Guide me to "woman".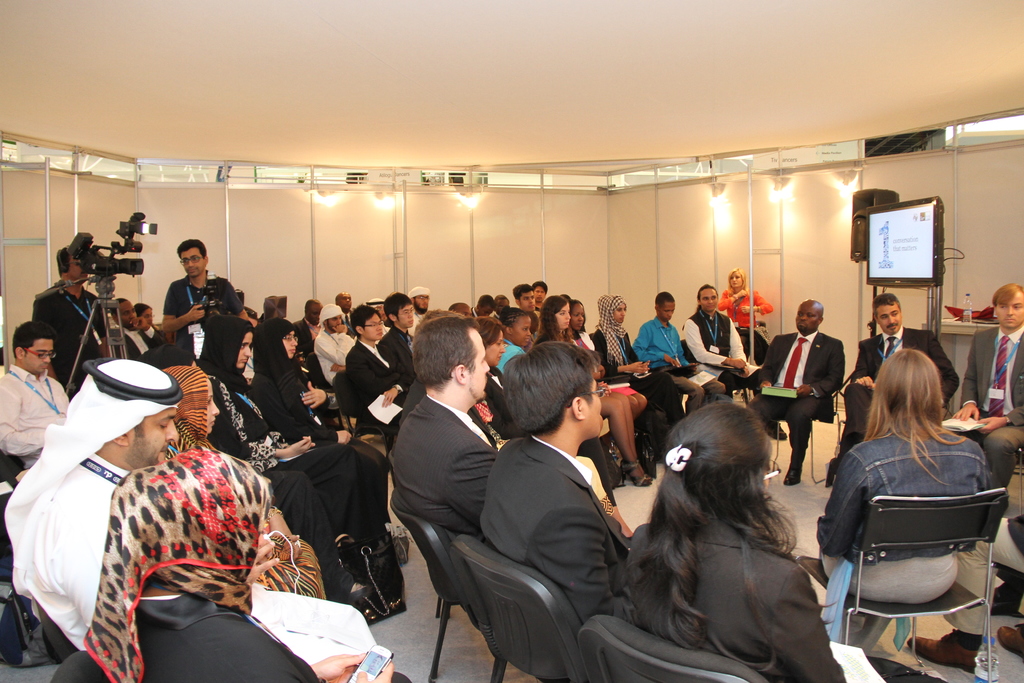
Guidance: region(591, 293, 686, 459).
